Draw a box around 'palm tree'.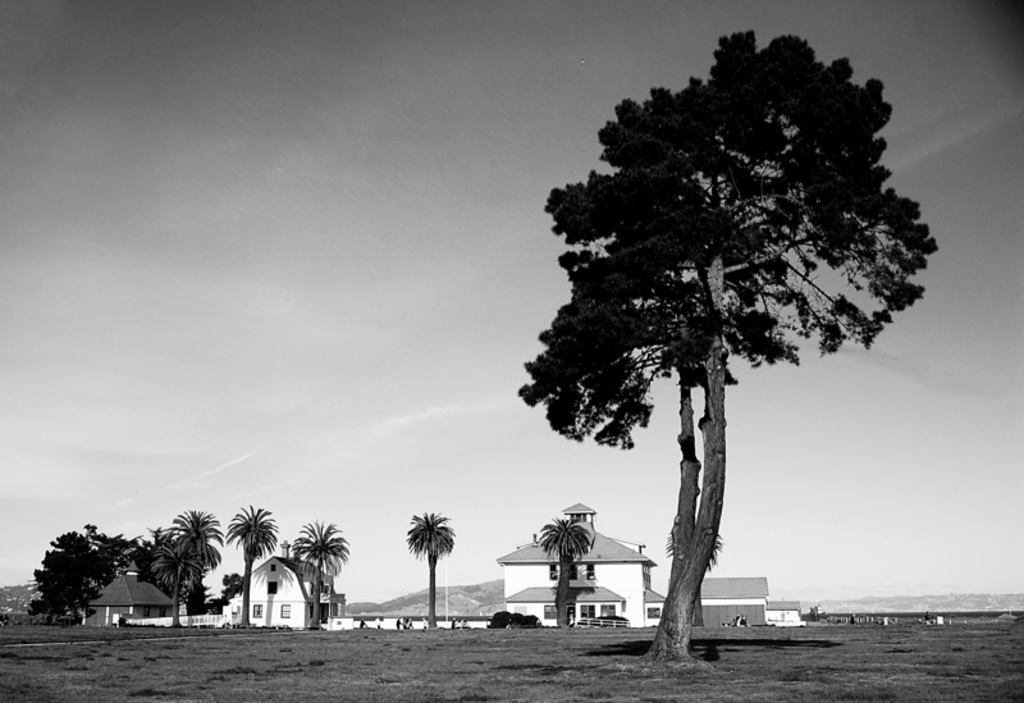
(x1=220, y1=506, x2=261, y2=613).
